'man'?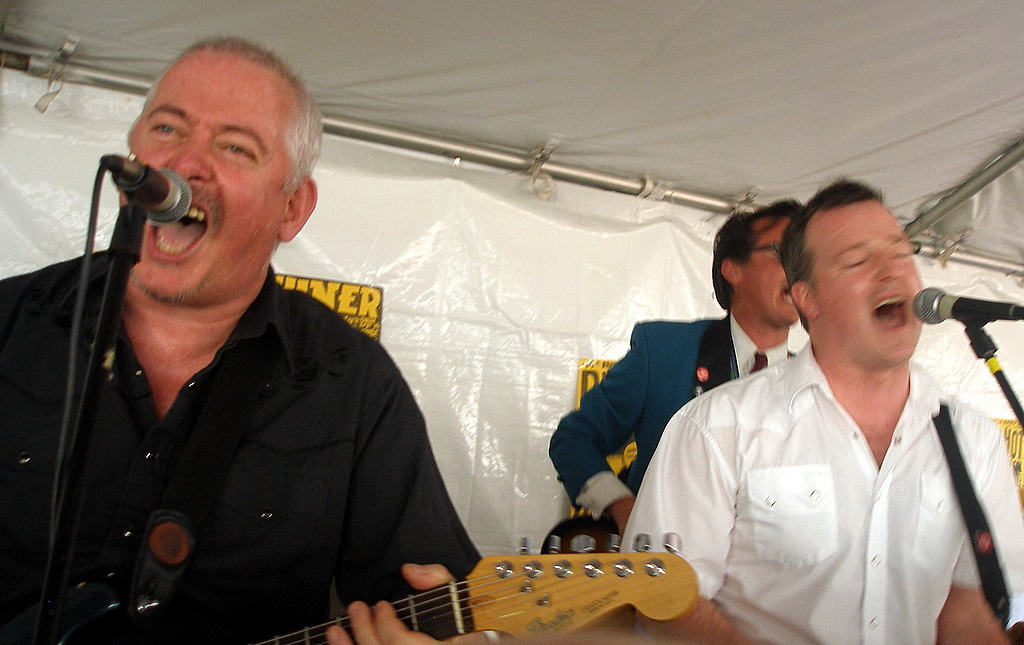
(546,201,801,545)
